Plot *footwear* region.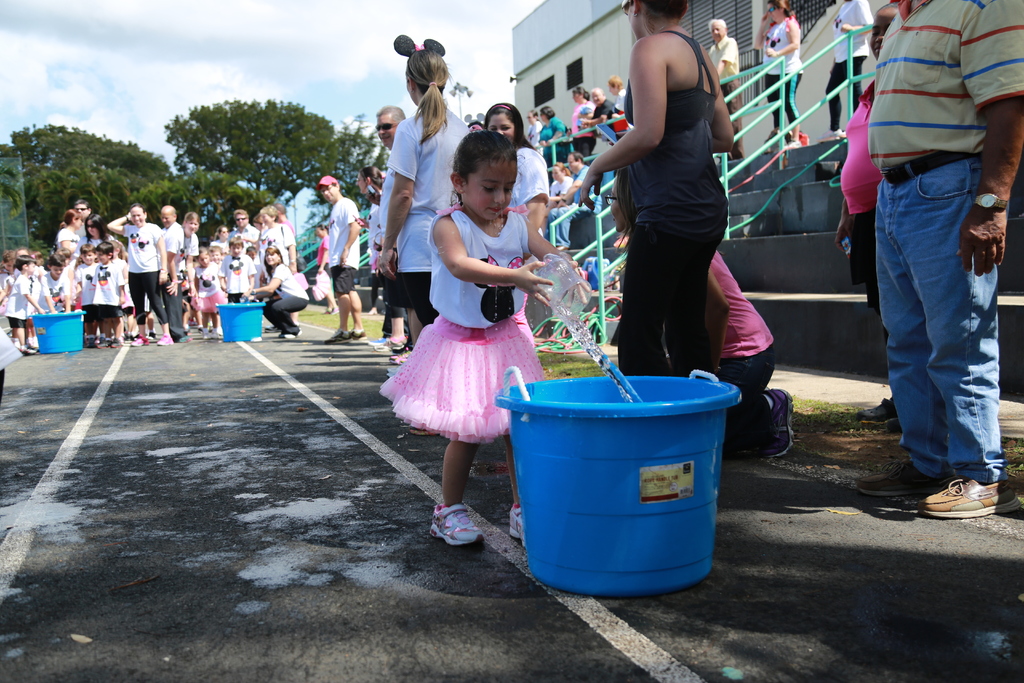
Plotted at (x1=156, y1=333, x2=173, y2=345).
